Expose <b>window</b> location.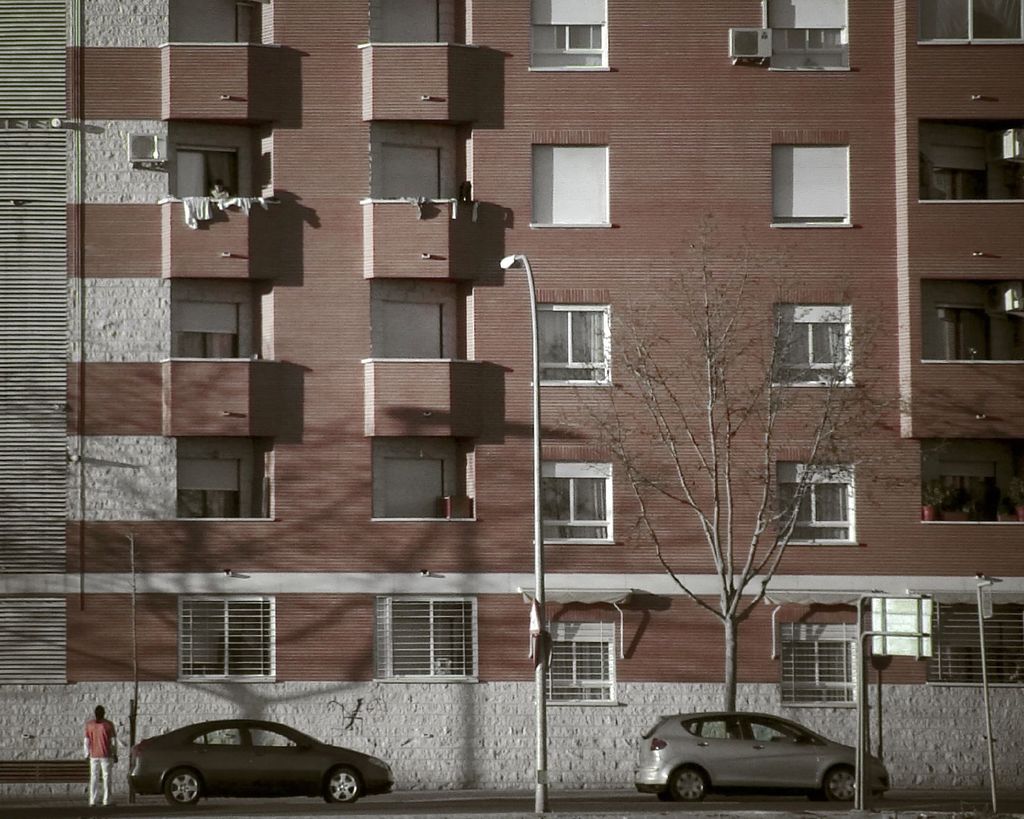
Exposed at locate(531, 0, 610, 74).
